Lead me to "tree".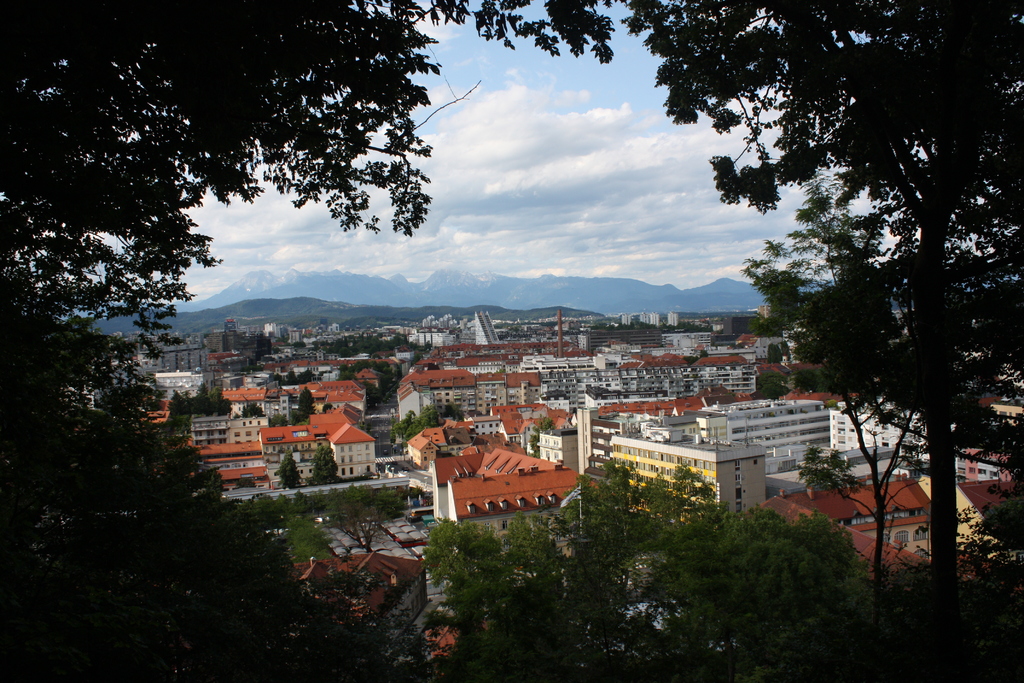
Lead to (left=366, top=358, right=396, bottom=391).
